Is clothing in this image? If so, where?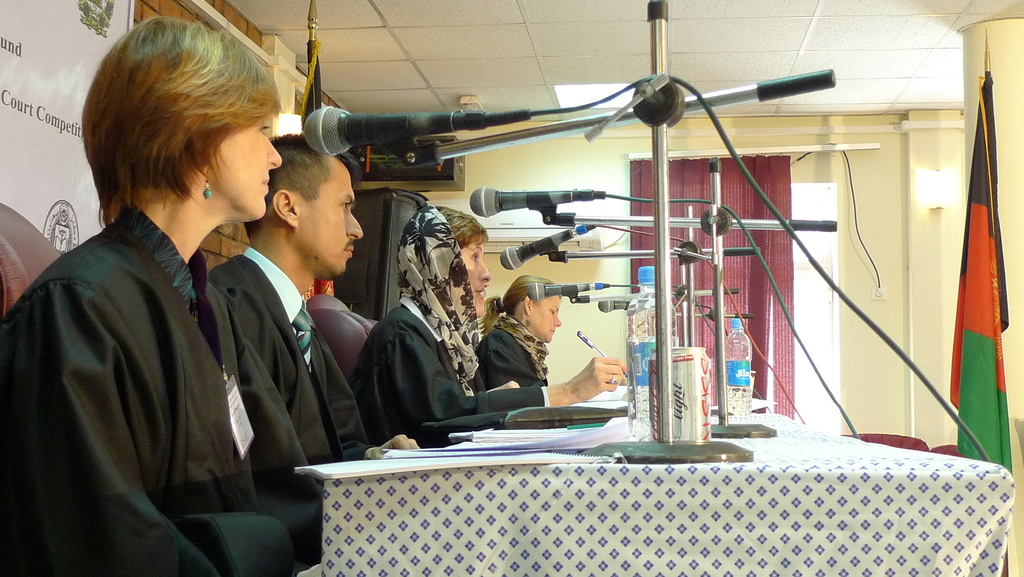
Yes, at box(471, 312, 547, 401).
